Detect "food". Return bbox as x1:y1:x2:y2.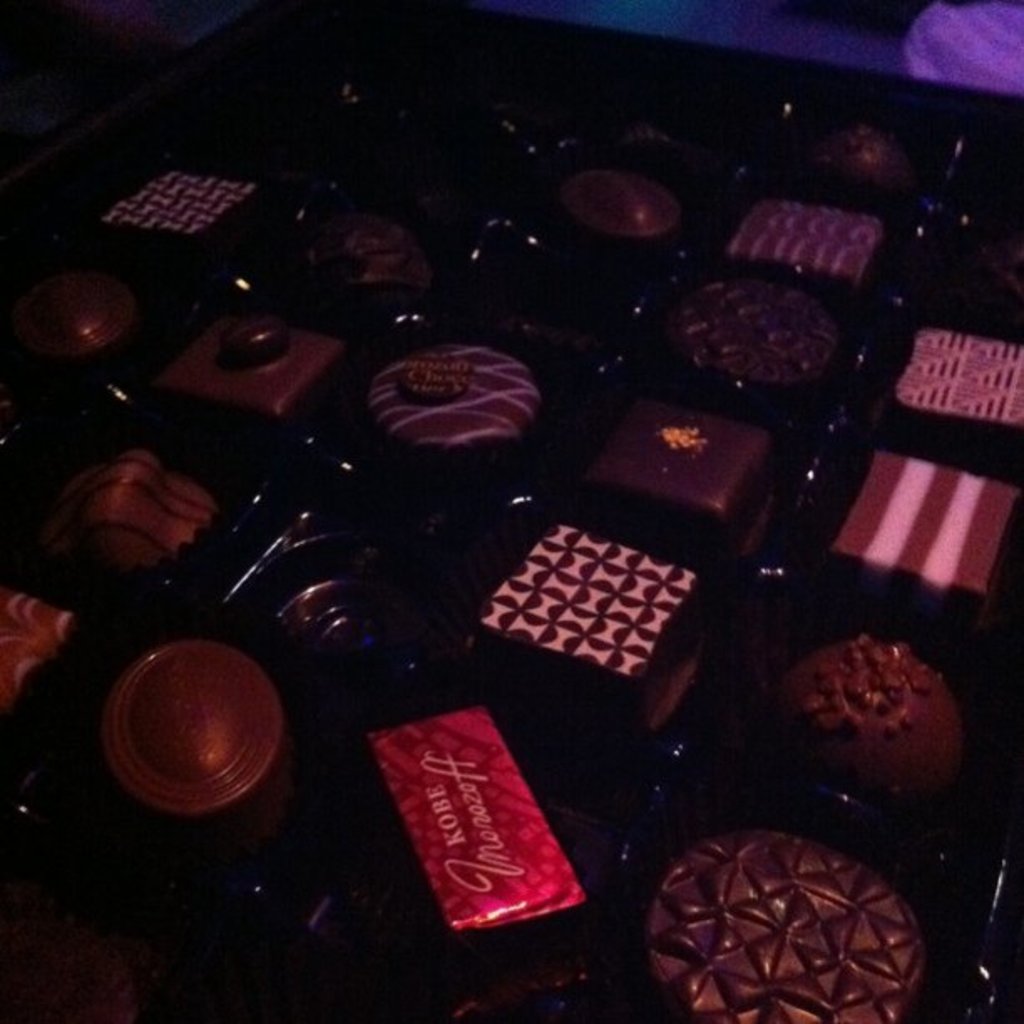
897:330:1022:438.
